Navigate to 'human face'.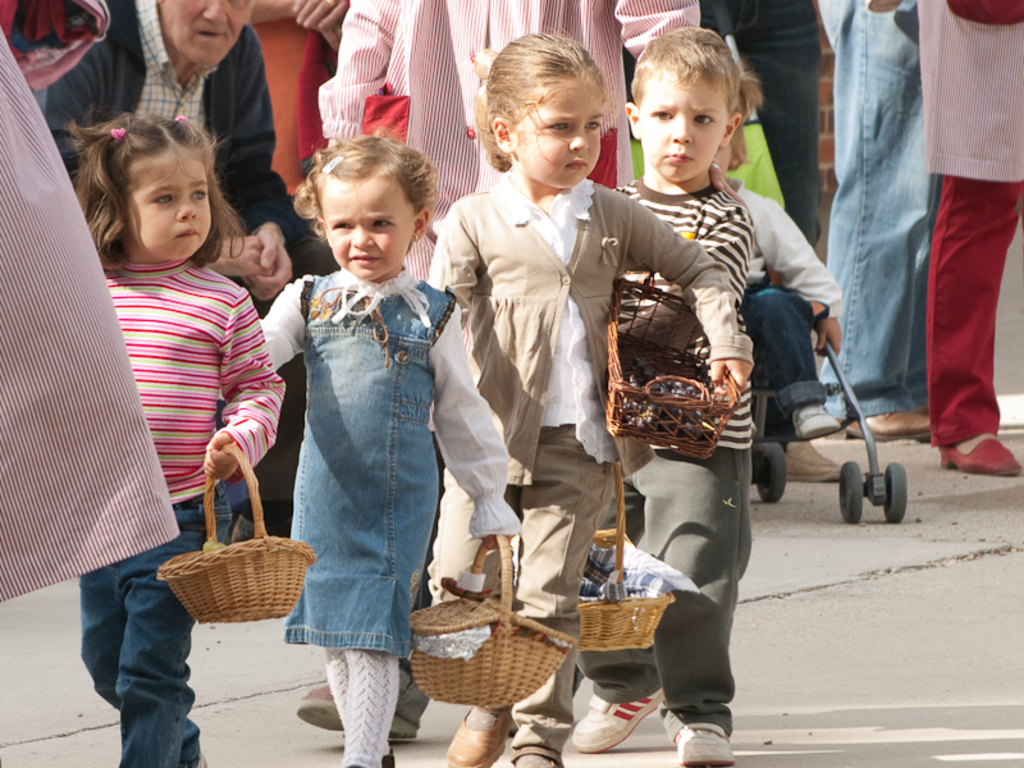
Navigation target: 165 0 257 59.
